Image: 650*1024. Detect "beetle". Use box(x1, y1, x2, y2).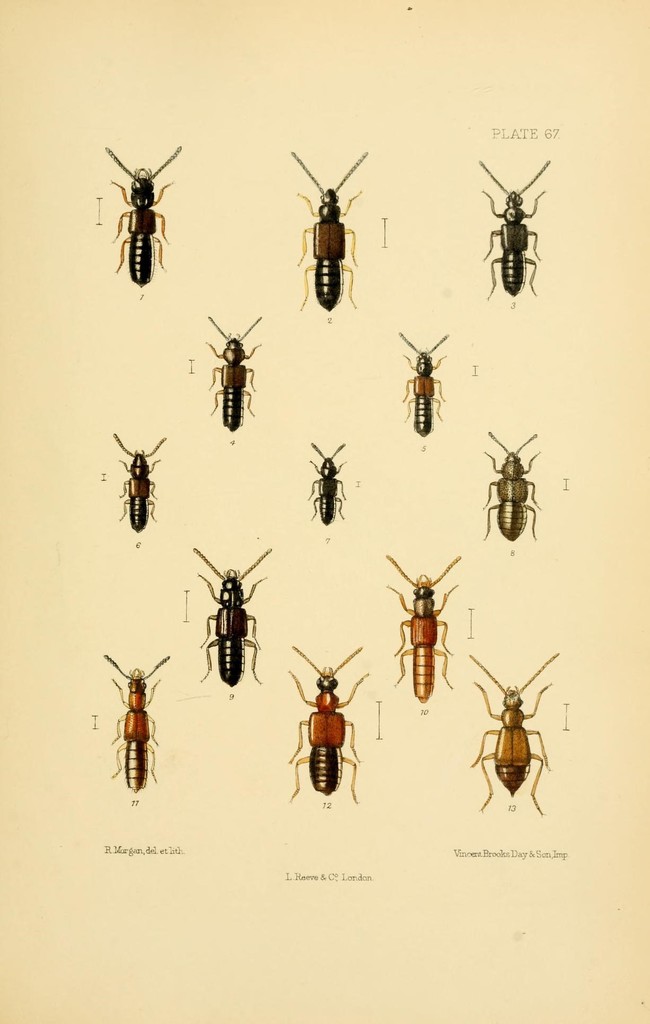
box(101, 132, 175, 305).
